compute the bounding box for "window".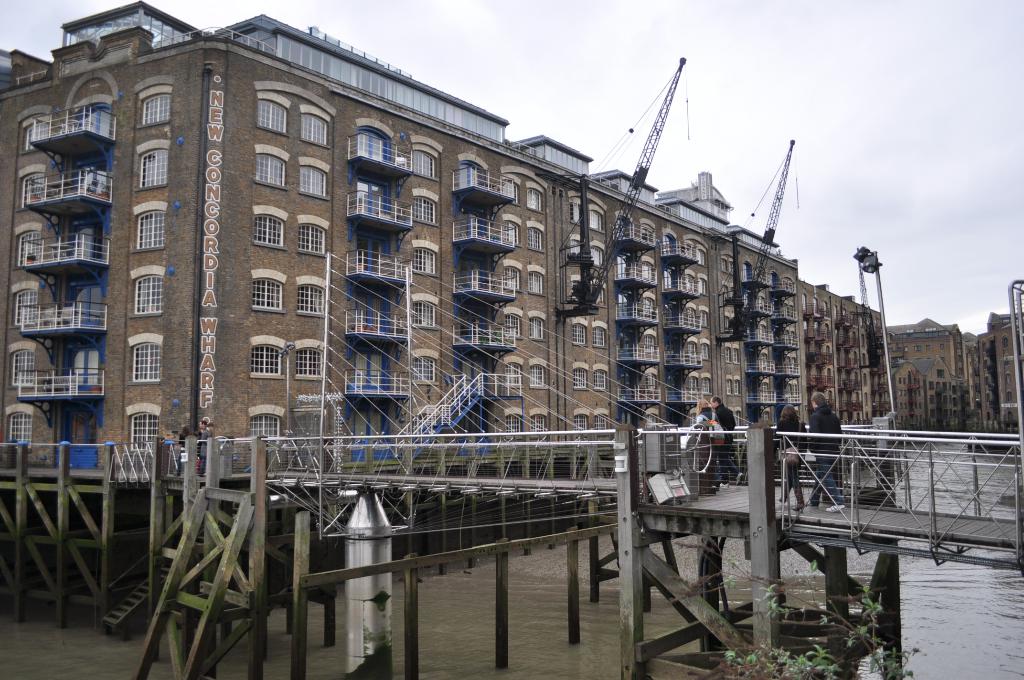
[x1=413, y1=143, x2=449, y2=182].
